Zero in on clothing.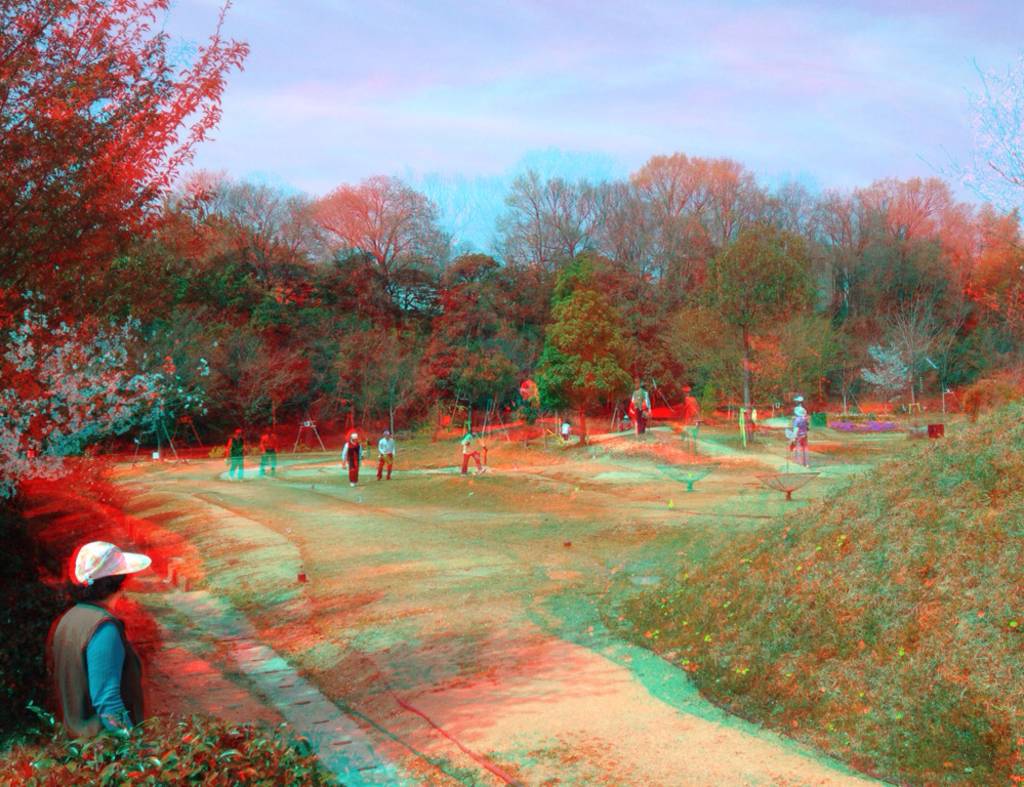
Zeroed in: [56, 599, 140, 756].
